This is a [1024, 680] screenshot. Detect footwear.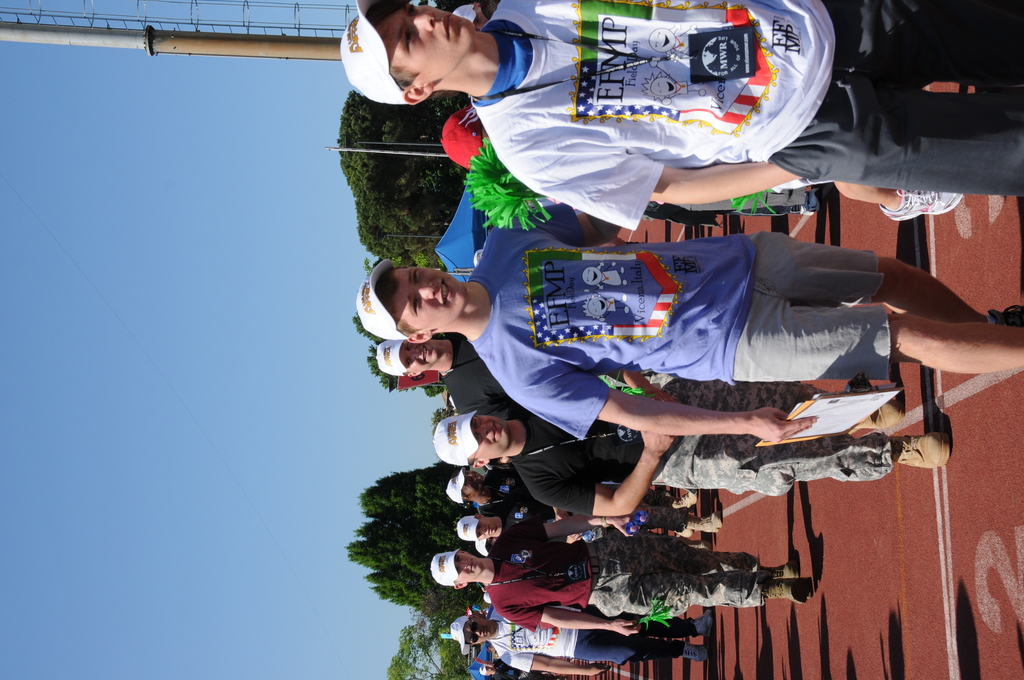
<region>892, 432, 950, 469</region>.
